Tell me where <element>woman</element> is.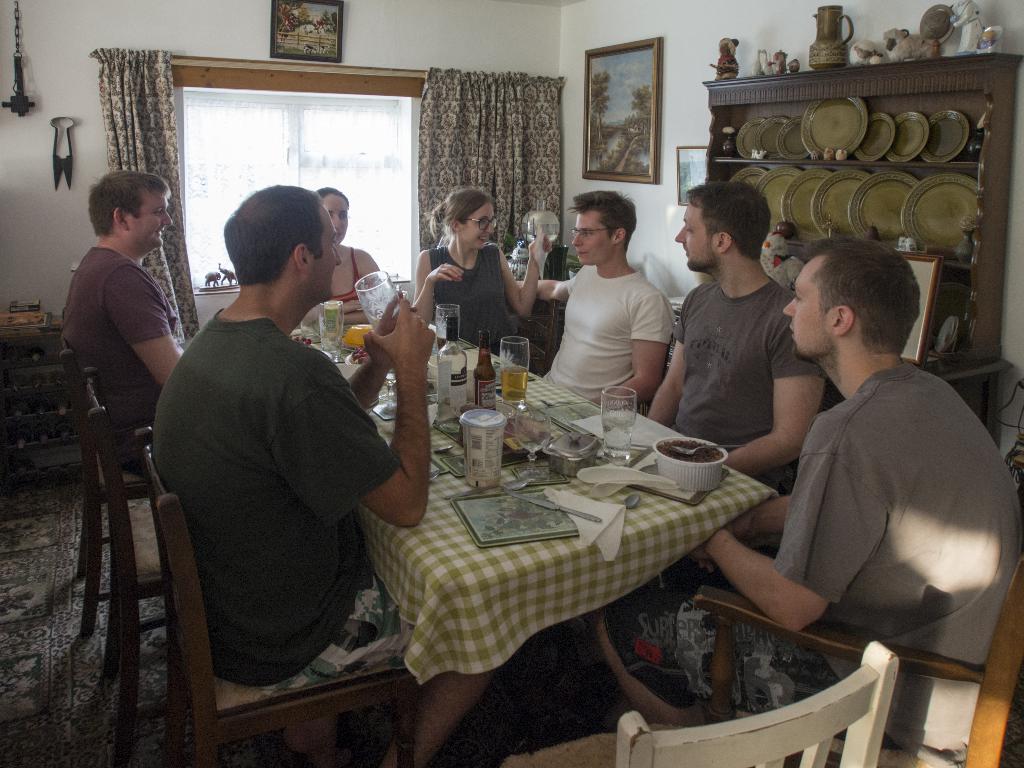
<element>woman</element> is at crop(314, 186, 380, 304).
